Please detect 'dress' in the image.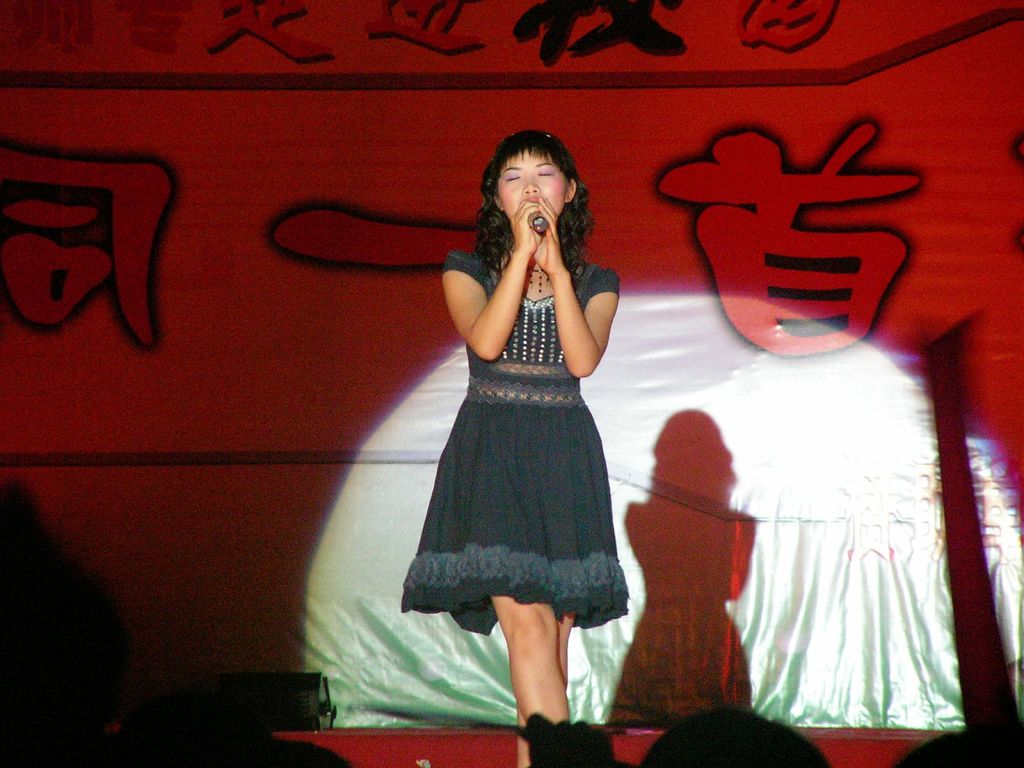
[x1=400, y1=255, x2=632, y2=632].
